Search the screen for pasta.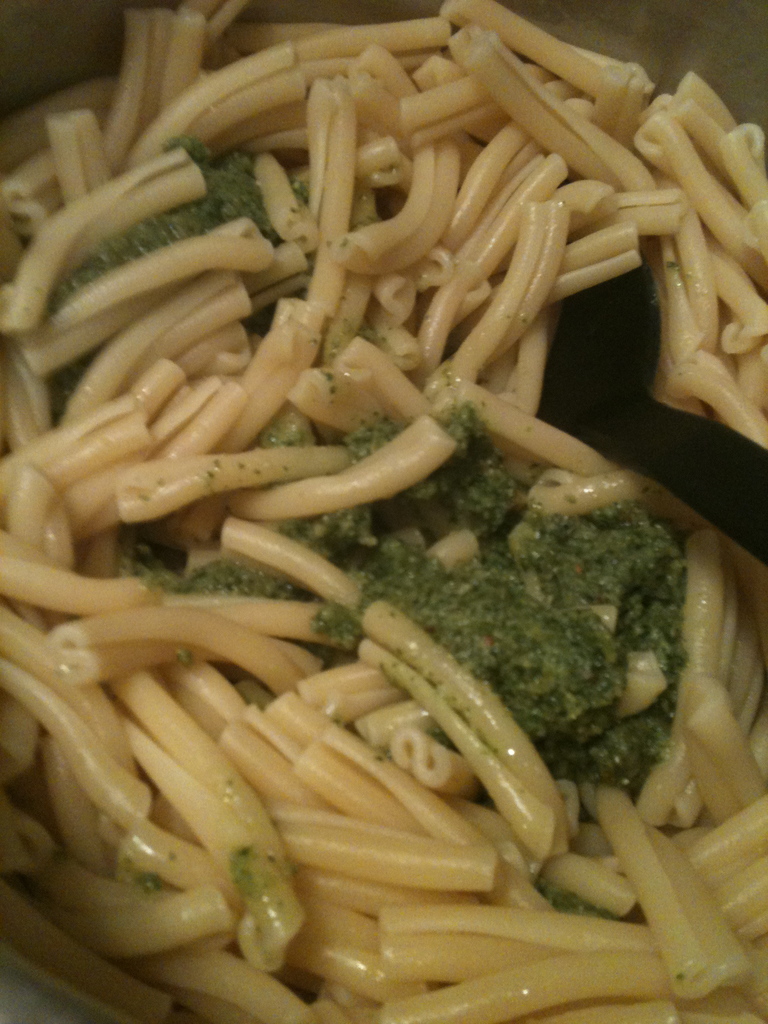
Found at [0, 0, 767, 1023].
